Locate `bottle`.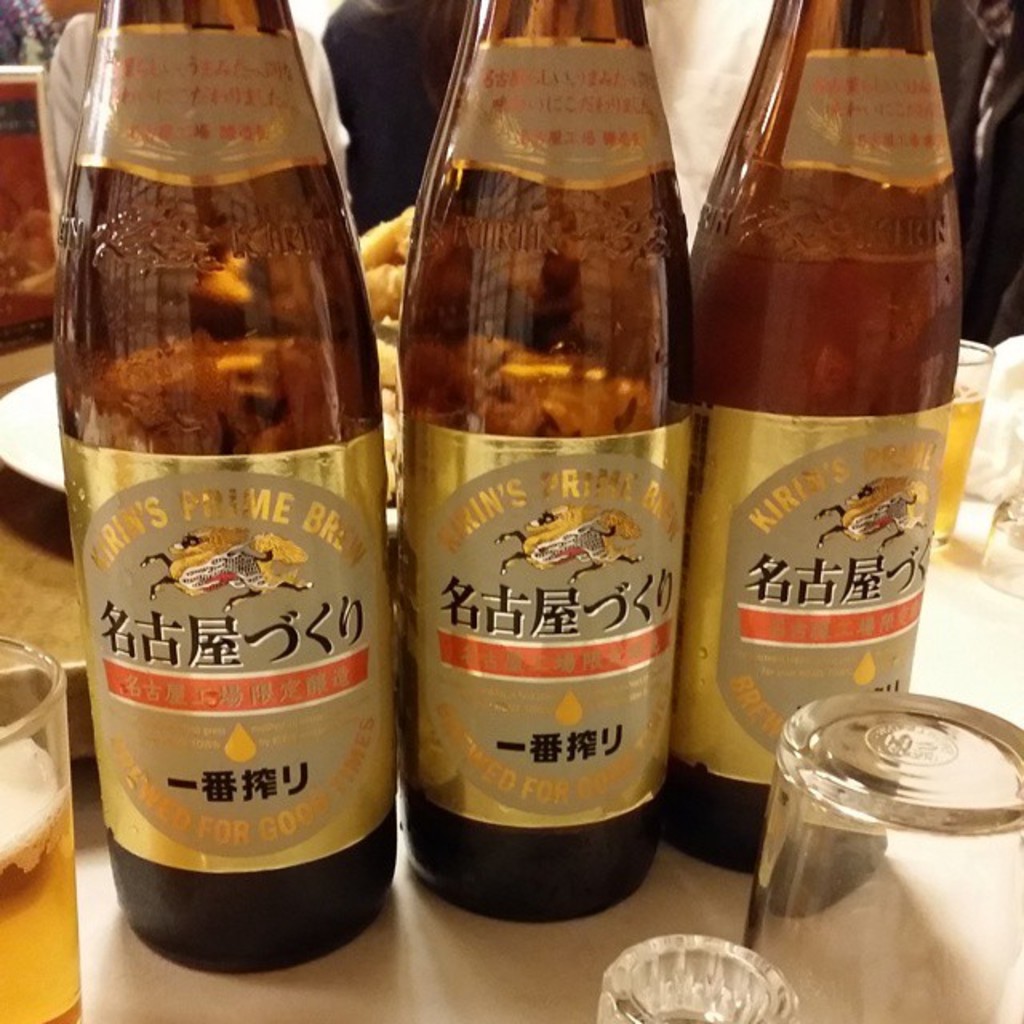
Bounding box: bbox=(62, 0, 389, 968).
